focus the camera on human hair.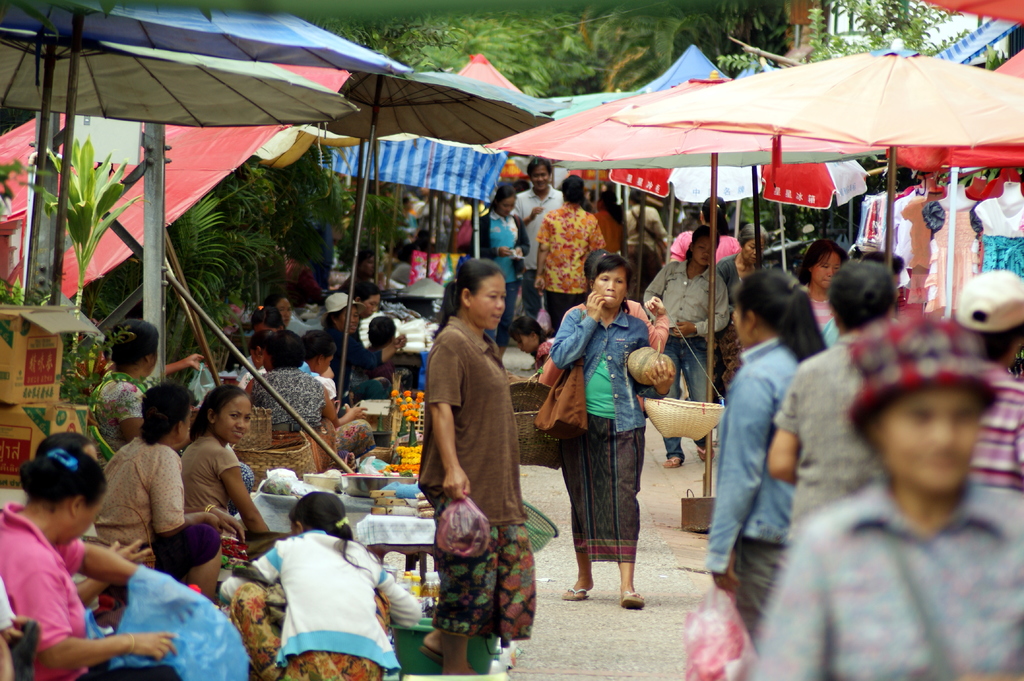
Focus region: left=266, top=291, right=287, bottom=301.
